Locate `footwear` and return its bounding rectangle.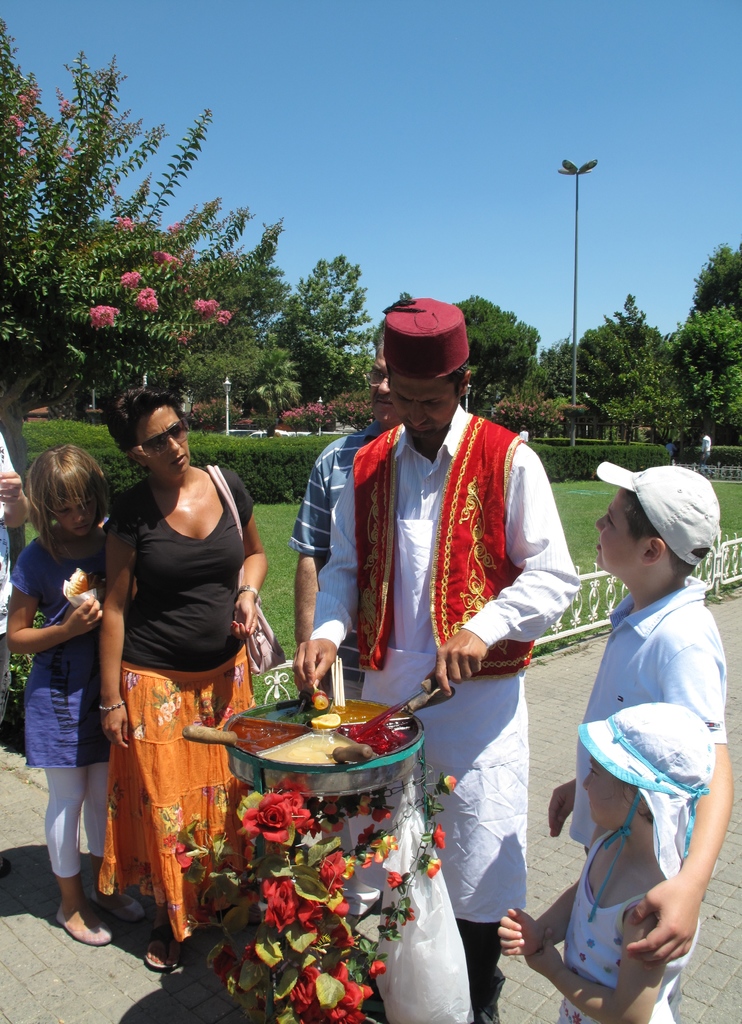
bbox(53, 904, 113, 950).
